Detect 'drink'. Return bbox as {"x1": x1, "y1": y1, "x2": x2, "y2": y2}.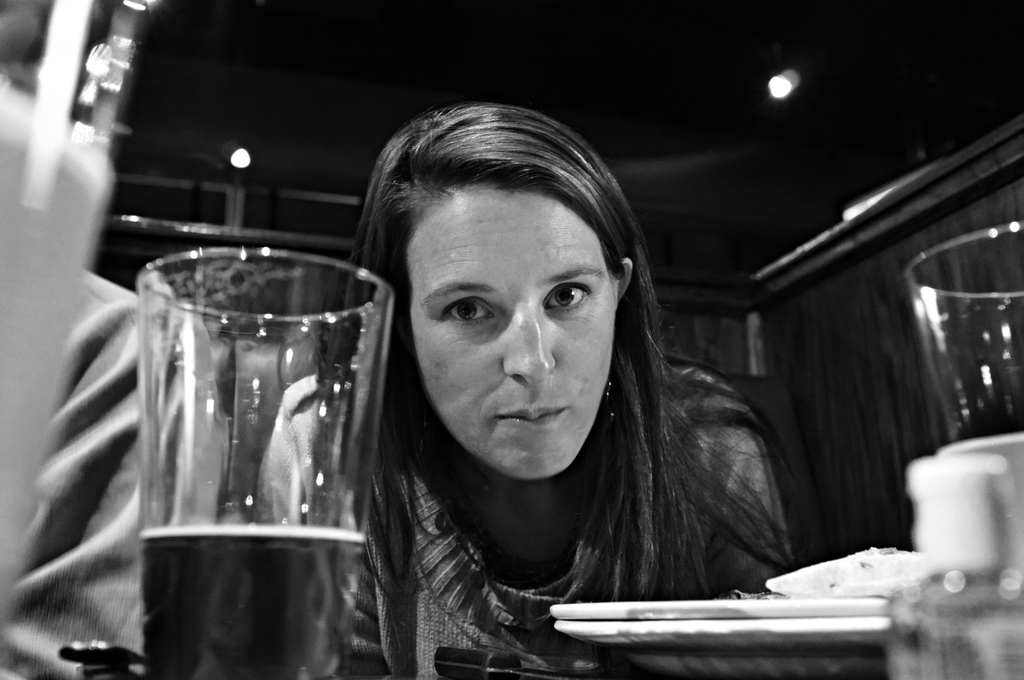
{"x1": 0, "y1": 86, "x2": 112, "y2": 602}.
